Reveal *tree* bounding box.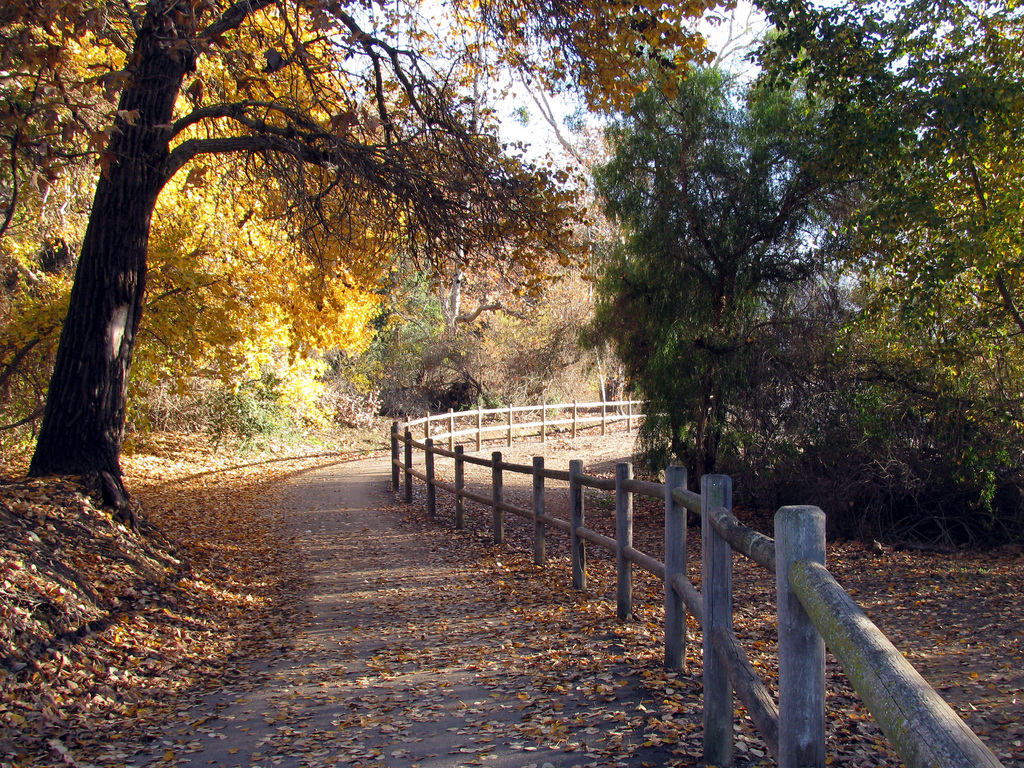
Revealed: (776, 0, 1023, 509).
